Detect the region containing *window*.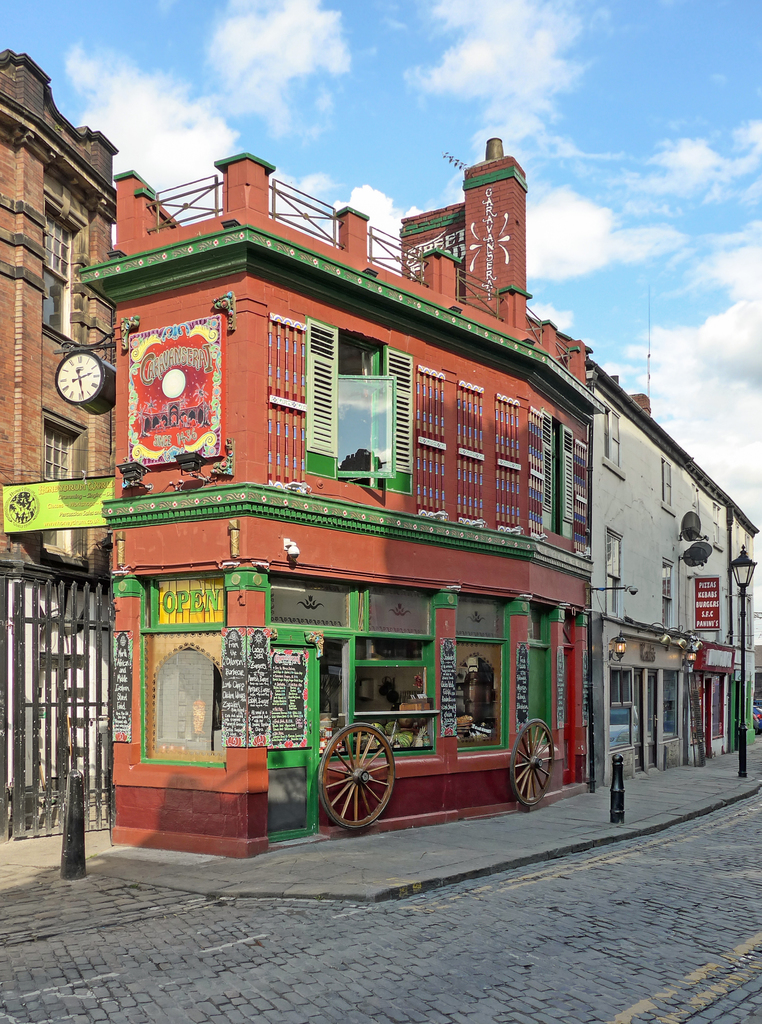
[606,662,636,749].
